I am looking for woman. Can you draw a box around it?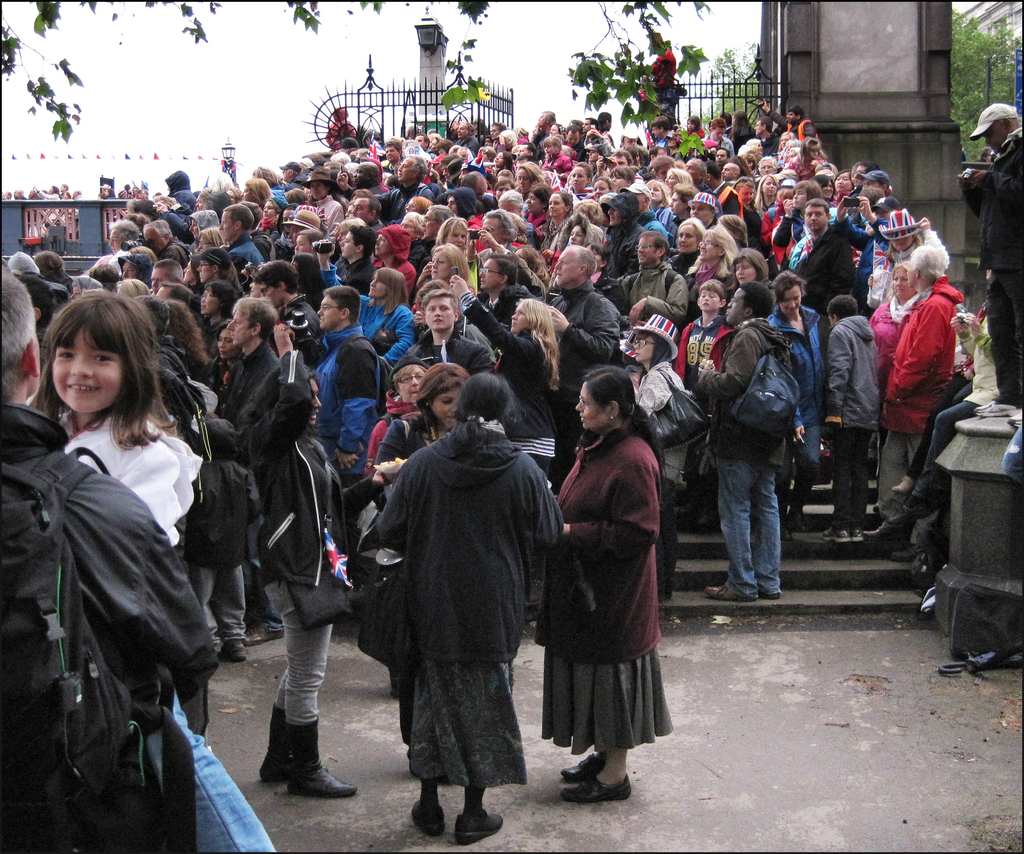
Sure, the bounding box is 30:184:61:222.
